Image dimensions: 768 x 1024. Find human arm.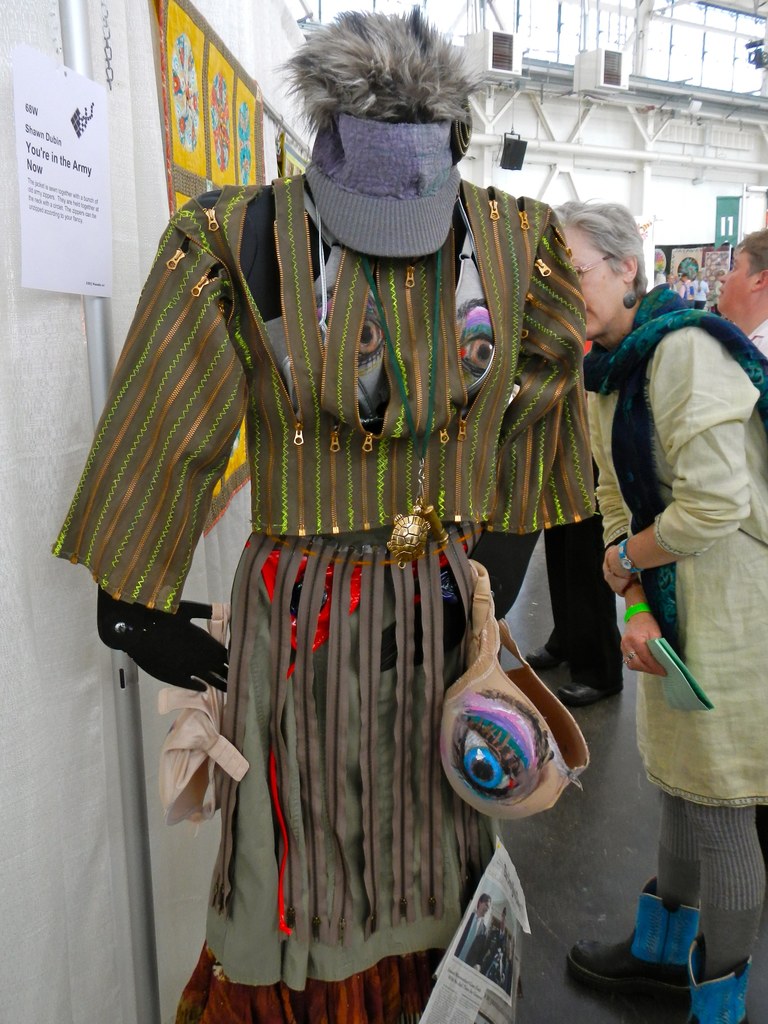
(left=335, top=211, right=601, bottom=685).
